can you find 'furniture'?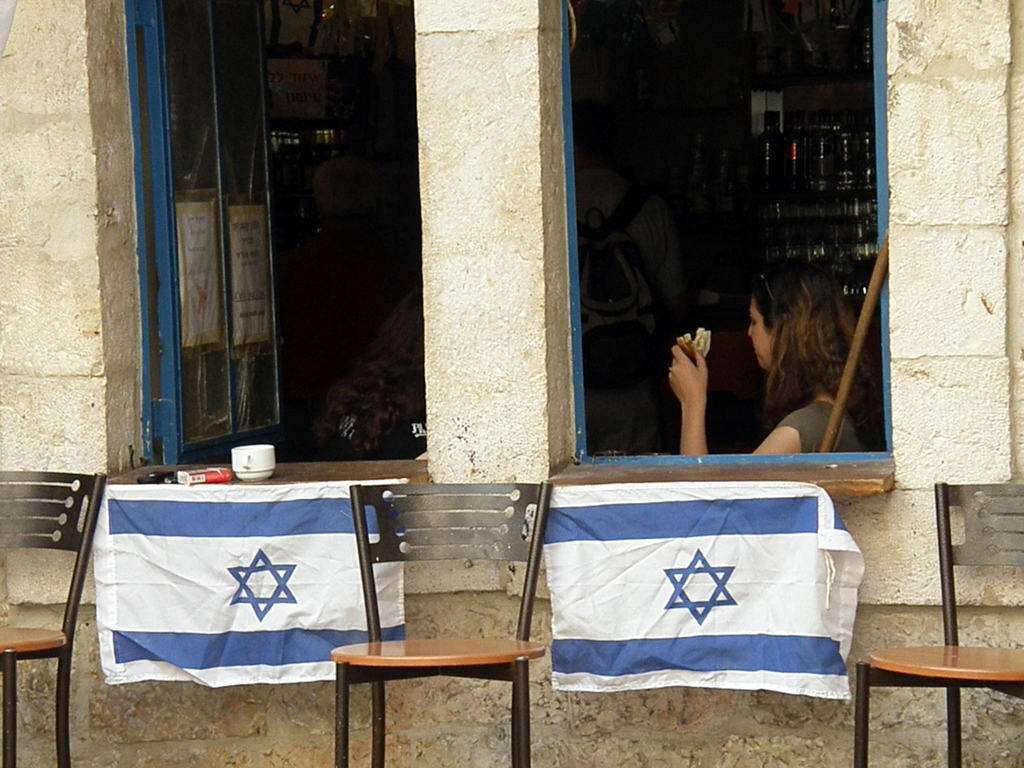
Yes, bounding box: x1=0 y1=470 x2=106 y2=767.
